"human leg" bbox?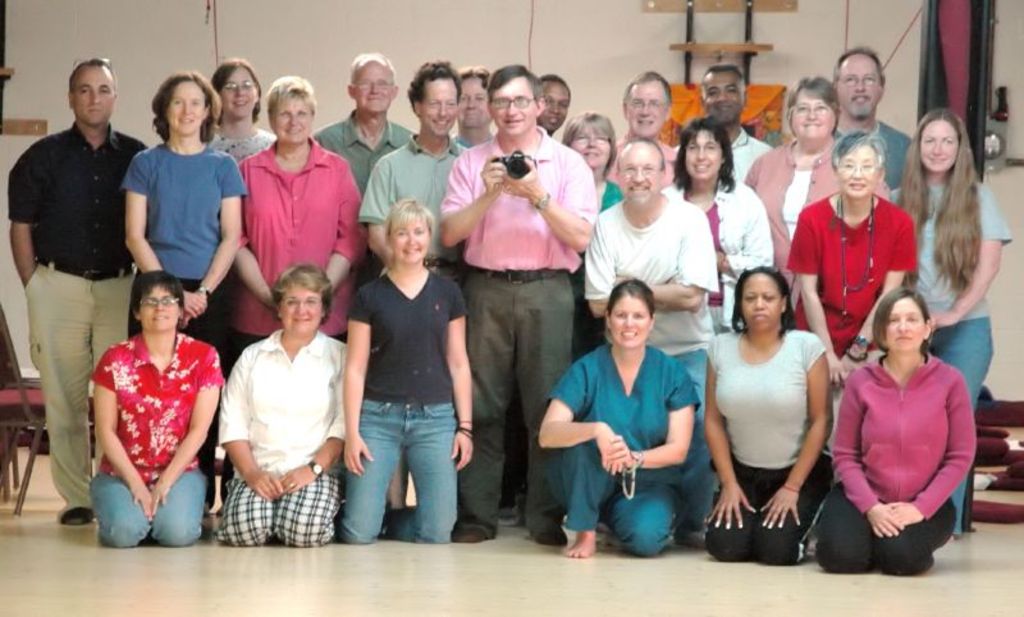
<box>274,477,334,547</box>
